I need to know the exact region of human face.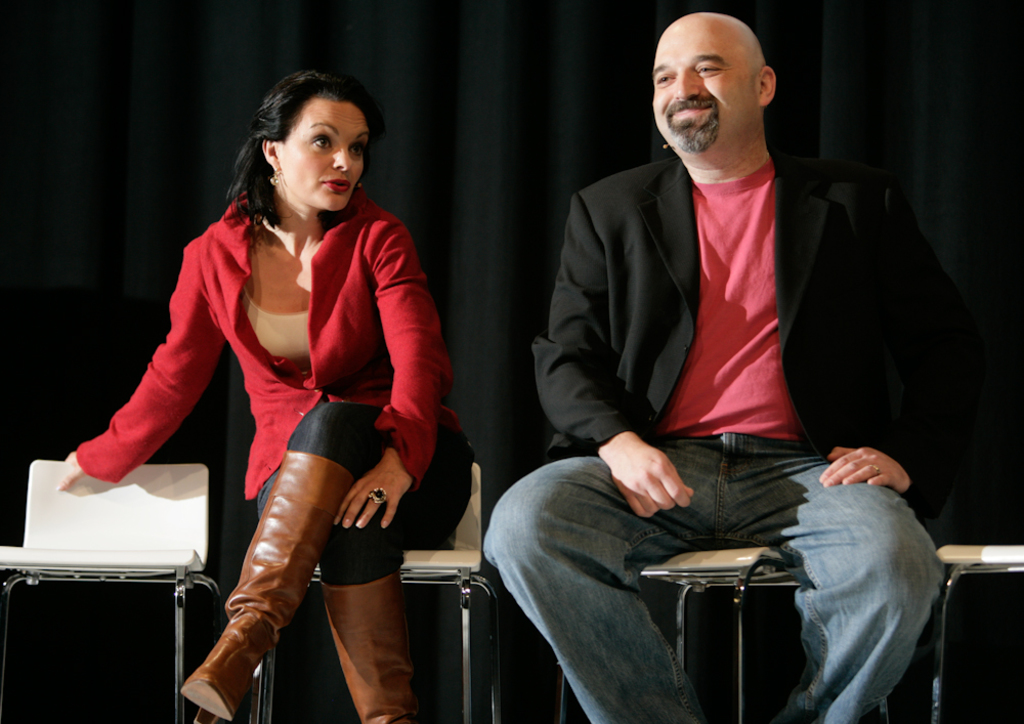
Region: [275,96,367,209].
